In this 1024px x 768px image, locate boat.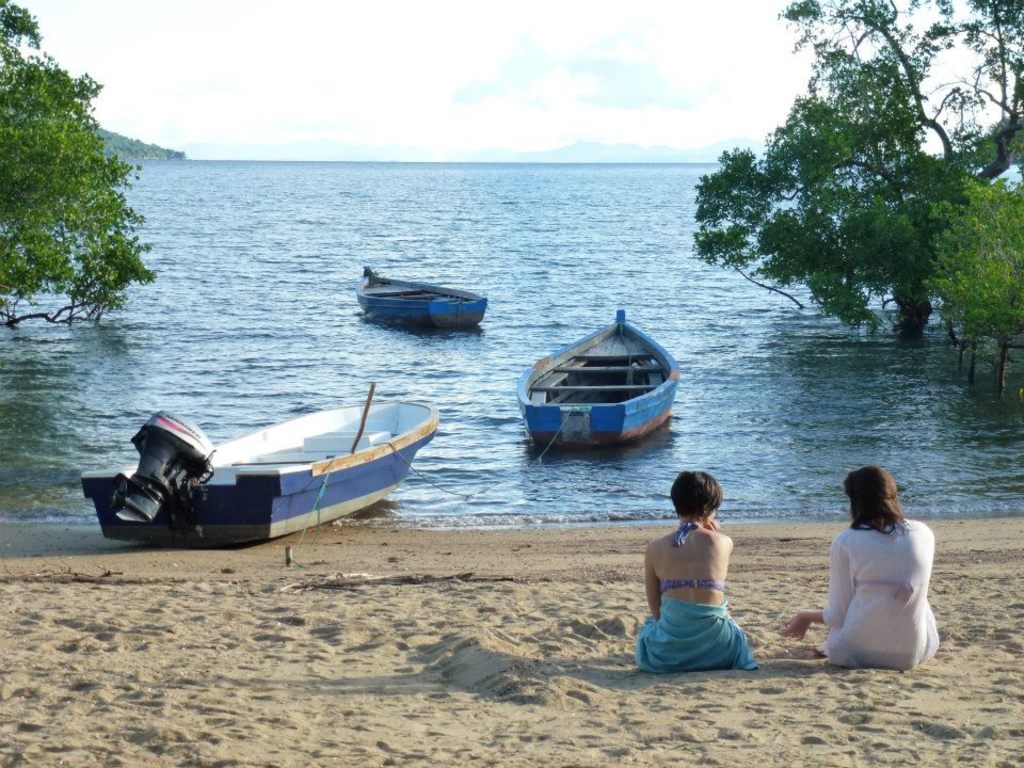
Bounding box: [506,311,711,457].
